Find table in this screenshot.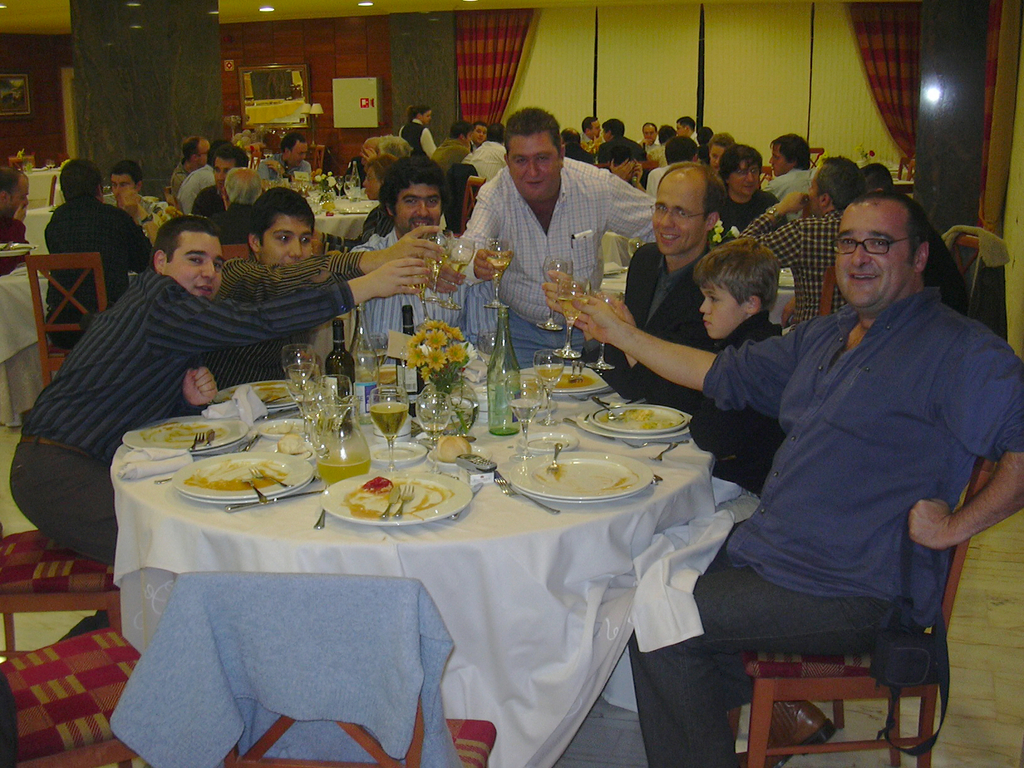
The bounding box for table is bbox=(26, 200, 166, 257).
